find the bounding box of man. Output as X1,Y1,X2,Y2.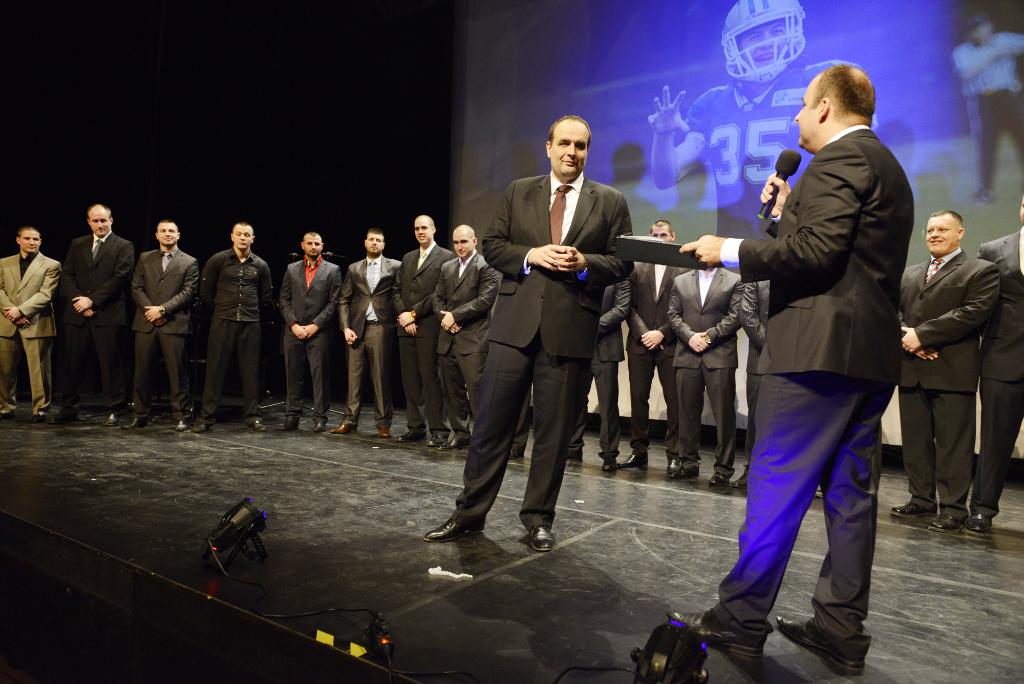
424,115,634,551.
